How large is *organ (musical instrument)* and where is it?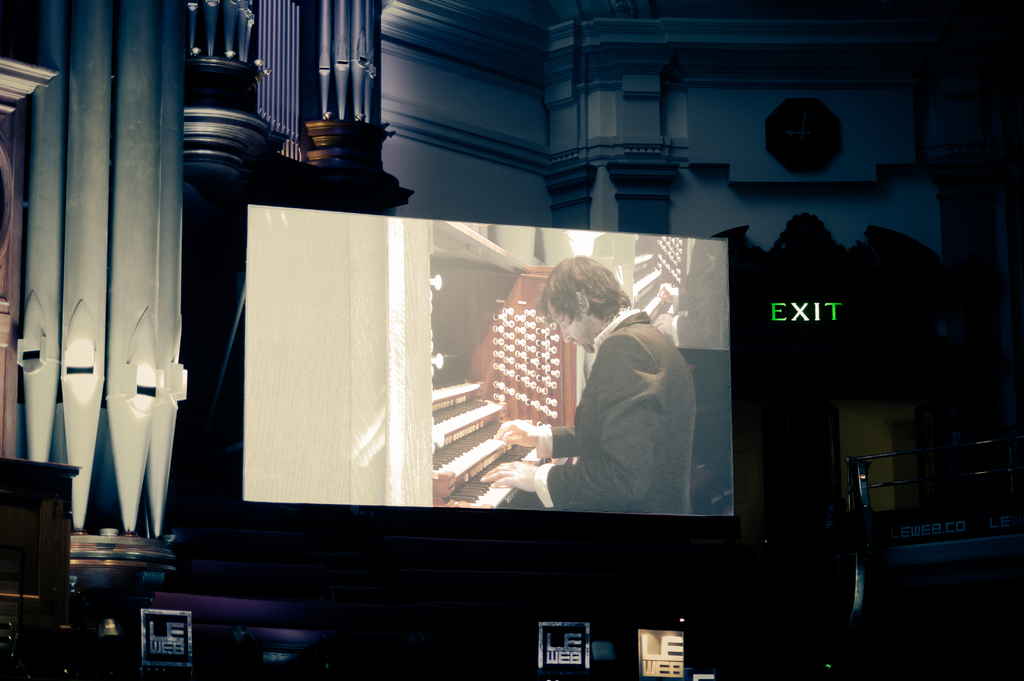
Bounding box: crop(13, 0, 406, 547).
